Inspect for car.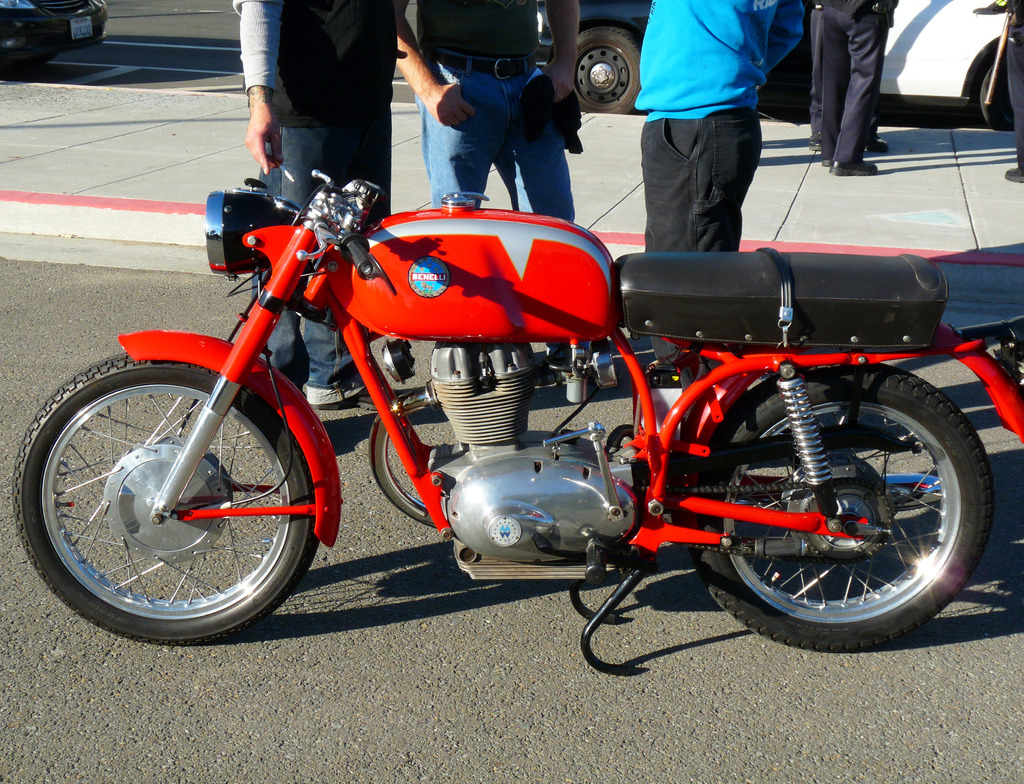
Inspection: 878:0:1000:127.
